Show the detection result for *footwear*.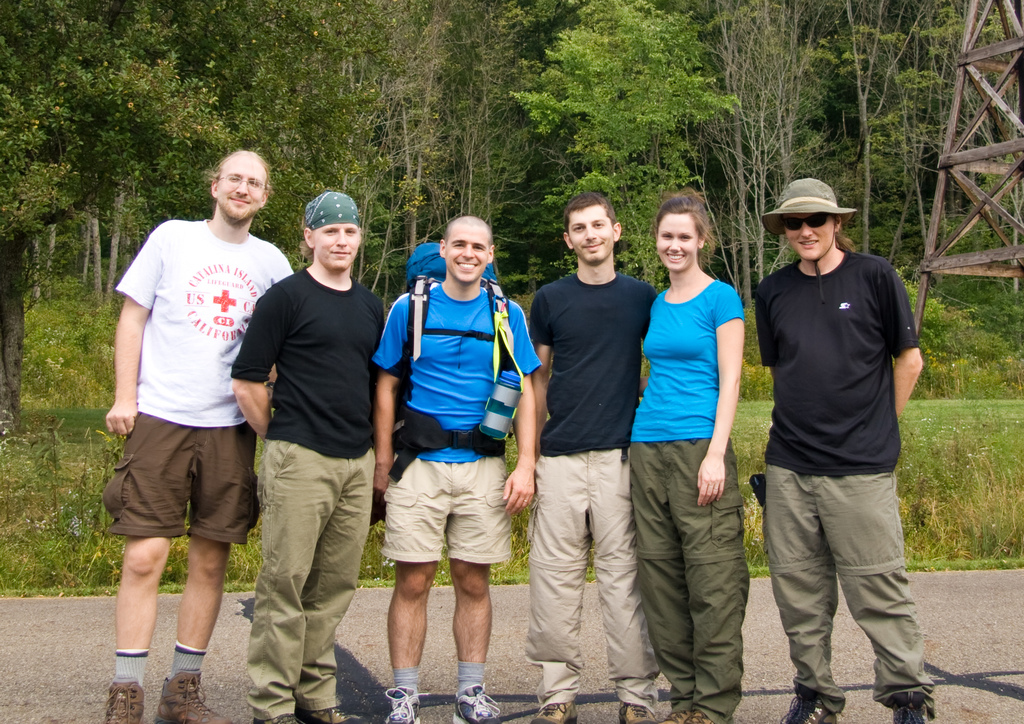
bbox=(532, 700, 578, 723).
